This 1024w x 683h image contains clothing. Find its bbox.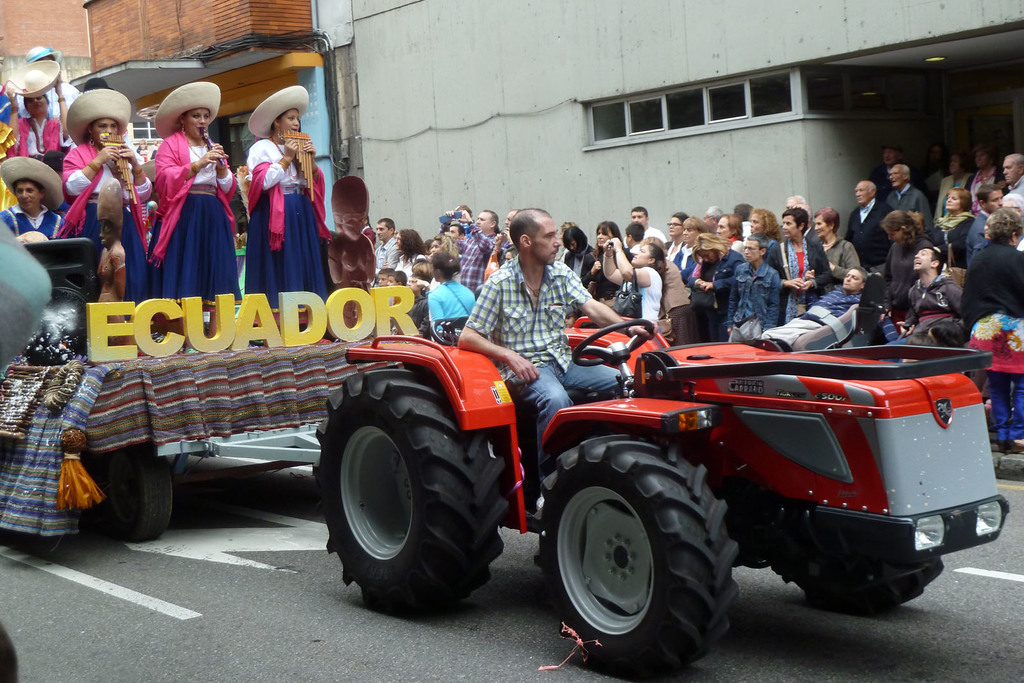
626, 265, 660, 325.
